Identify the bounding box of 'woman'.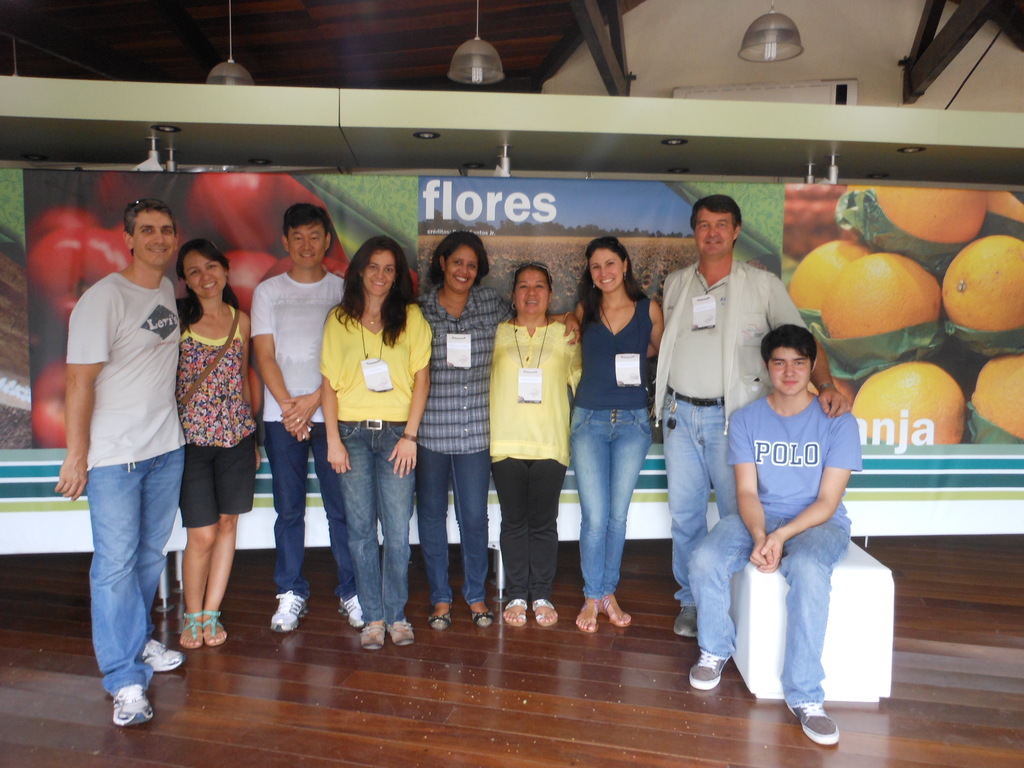
select_region(549, 240, 676, 629).
